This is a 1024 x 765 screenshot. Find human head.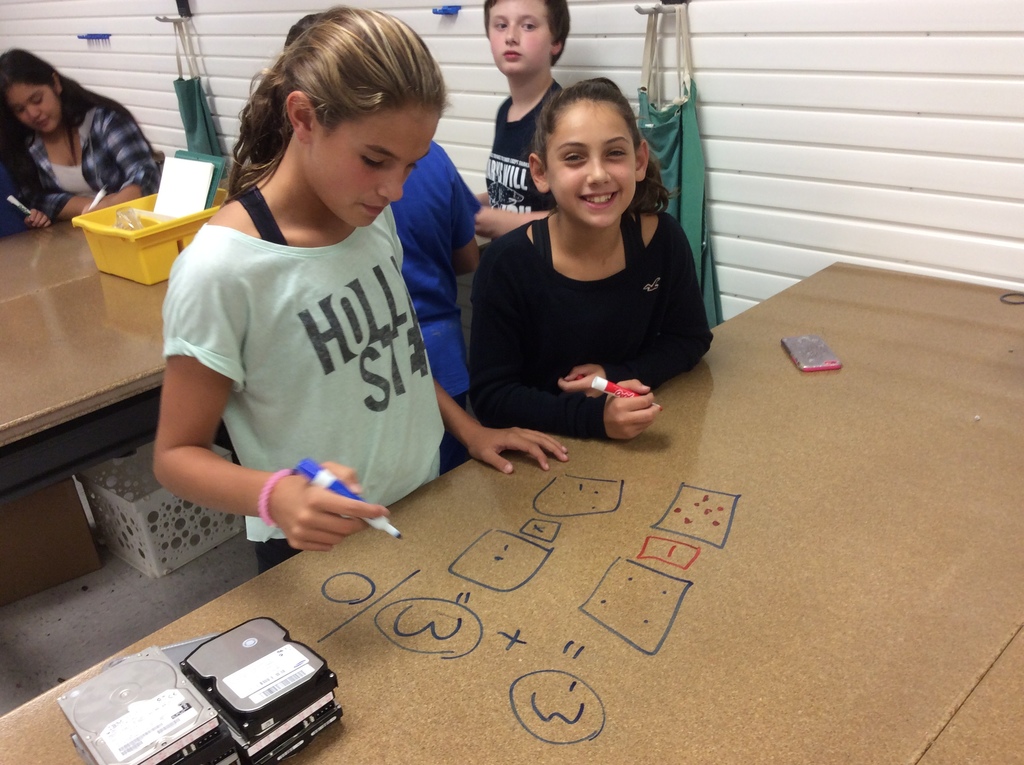
Bounding box: [x1=231, y1=19, x2=449, y2=217].
